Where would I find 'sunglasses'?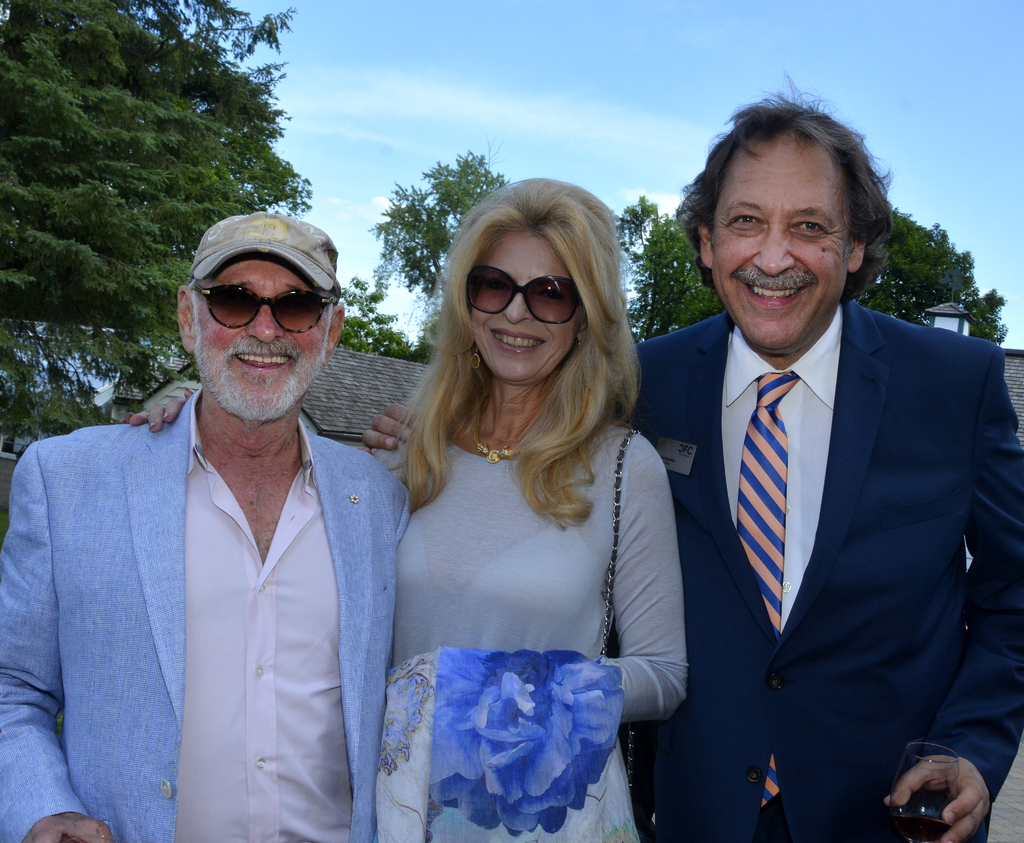
At rect(461, 265, 582, 327).
